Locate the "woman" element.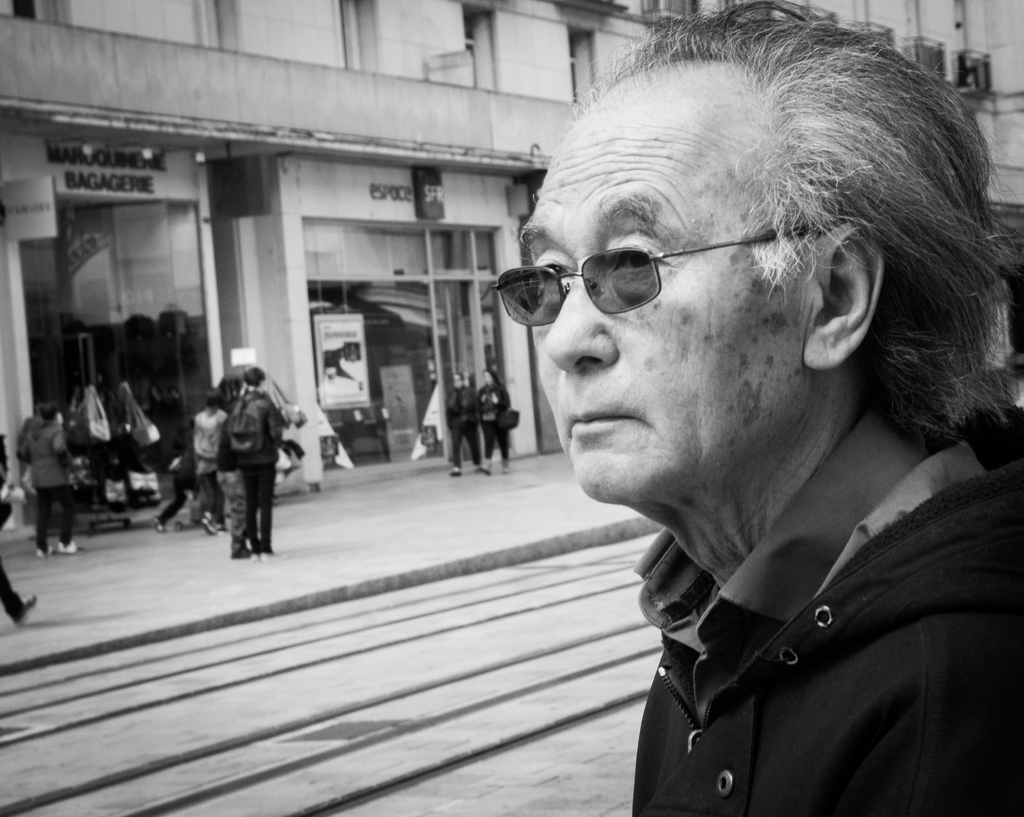
Element bbox: pyautogui.locateOnScreen(480, 368, 512, 474).
